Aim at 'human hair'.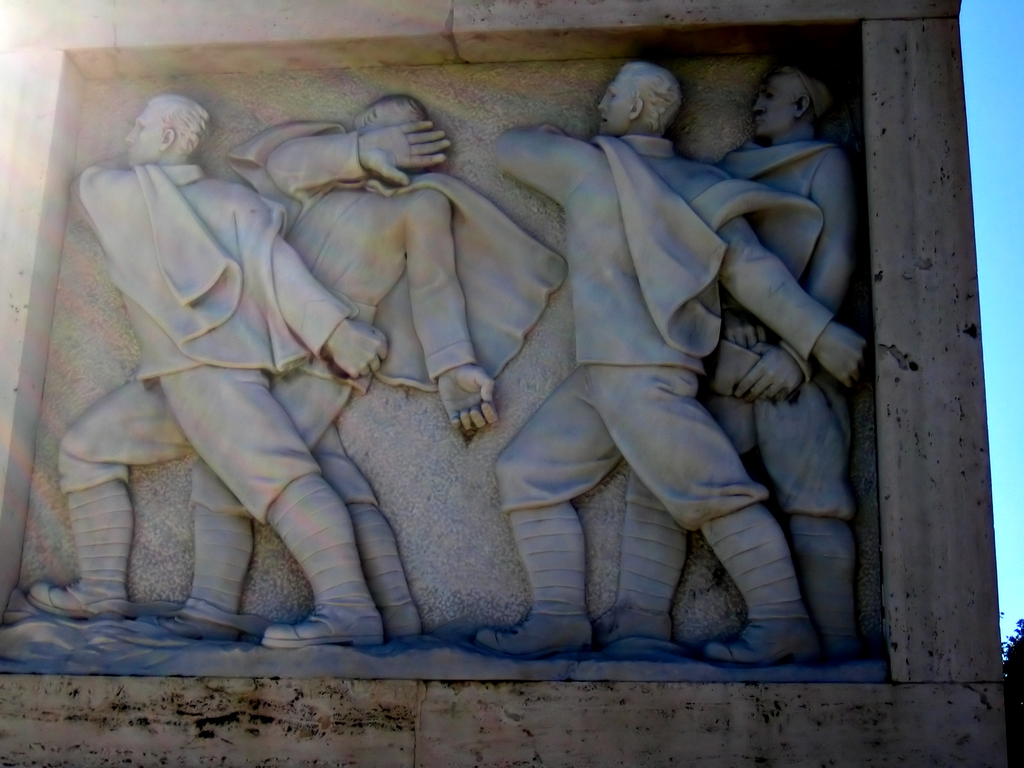
Aimed at [625, 57, 678, 127].
